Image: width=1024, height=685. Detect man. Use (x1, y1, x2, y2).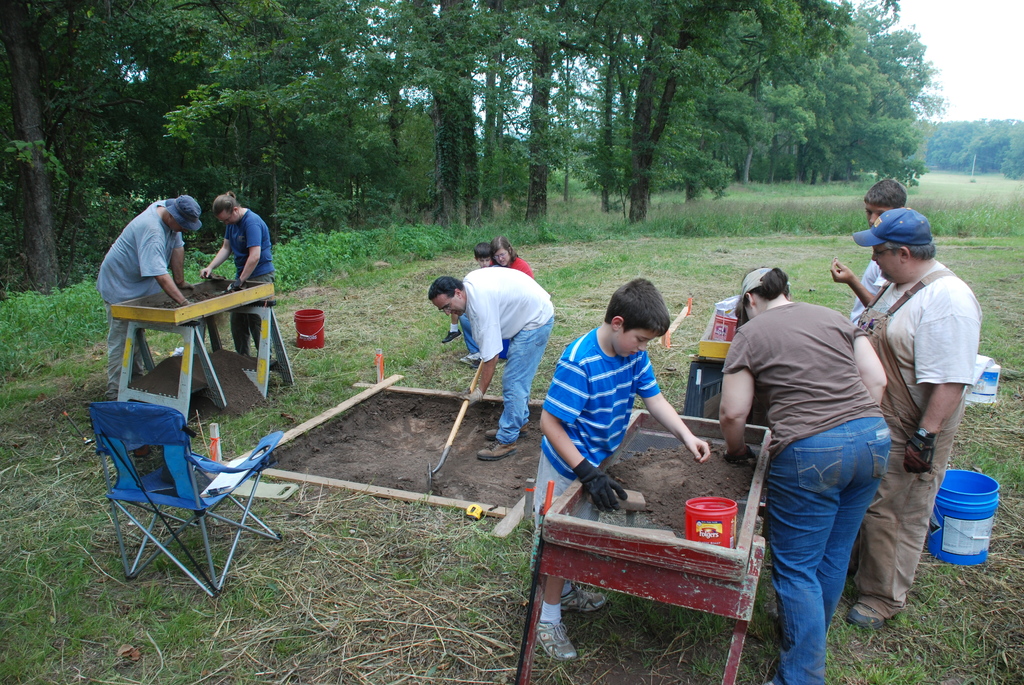
(817, 171, 908, 326).
